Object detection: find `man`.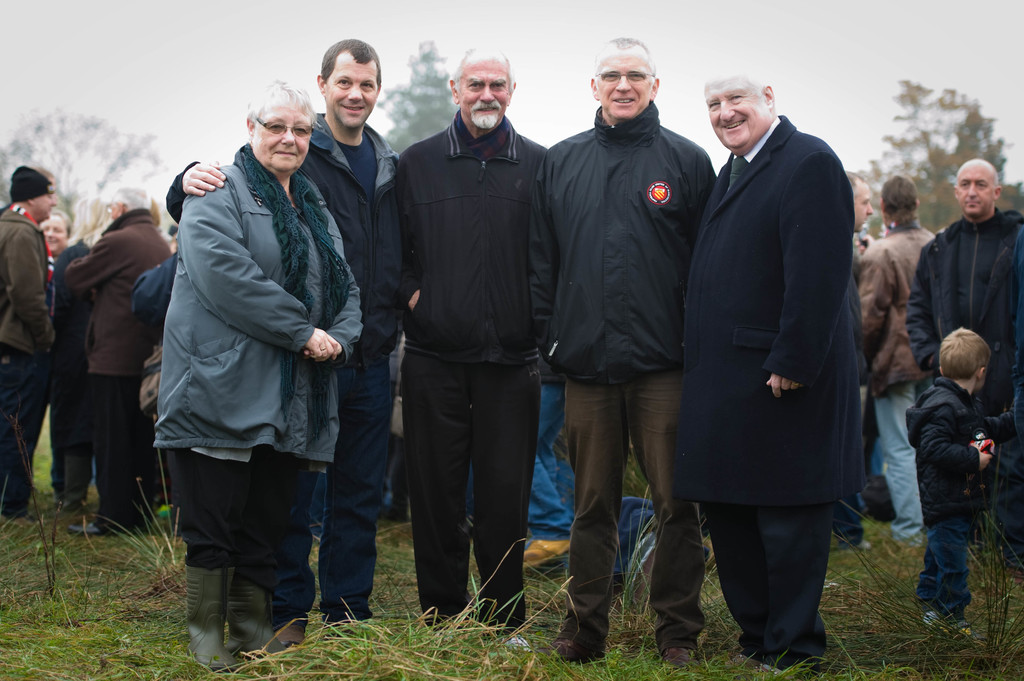
(538,43,723,663).
